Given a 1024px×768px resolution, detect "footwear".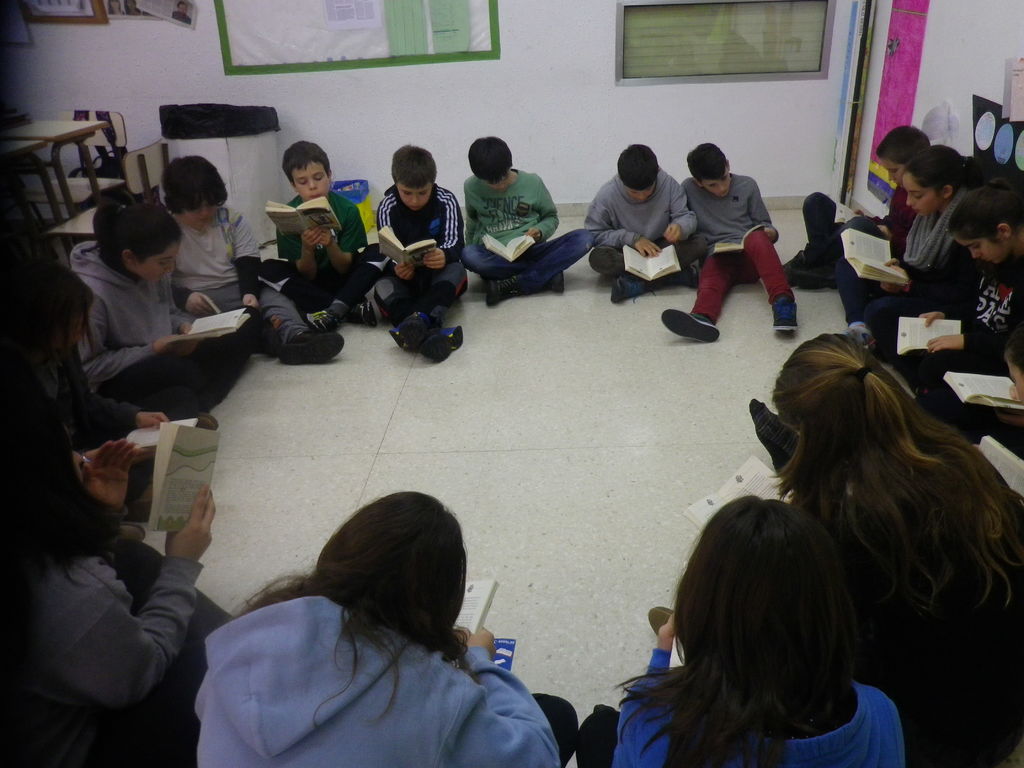
bbox=[663, 307, 716, 346].
